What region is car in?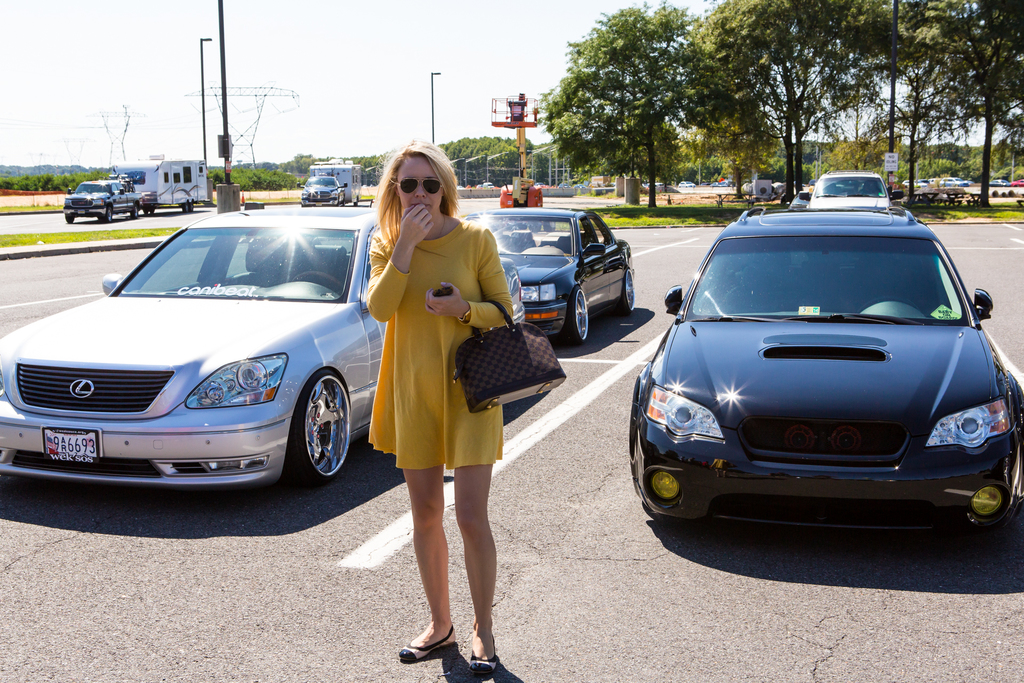
box(812, 157, 892, 215).
